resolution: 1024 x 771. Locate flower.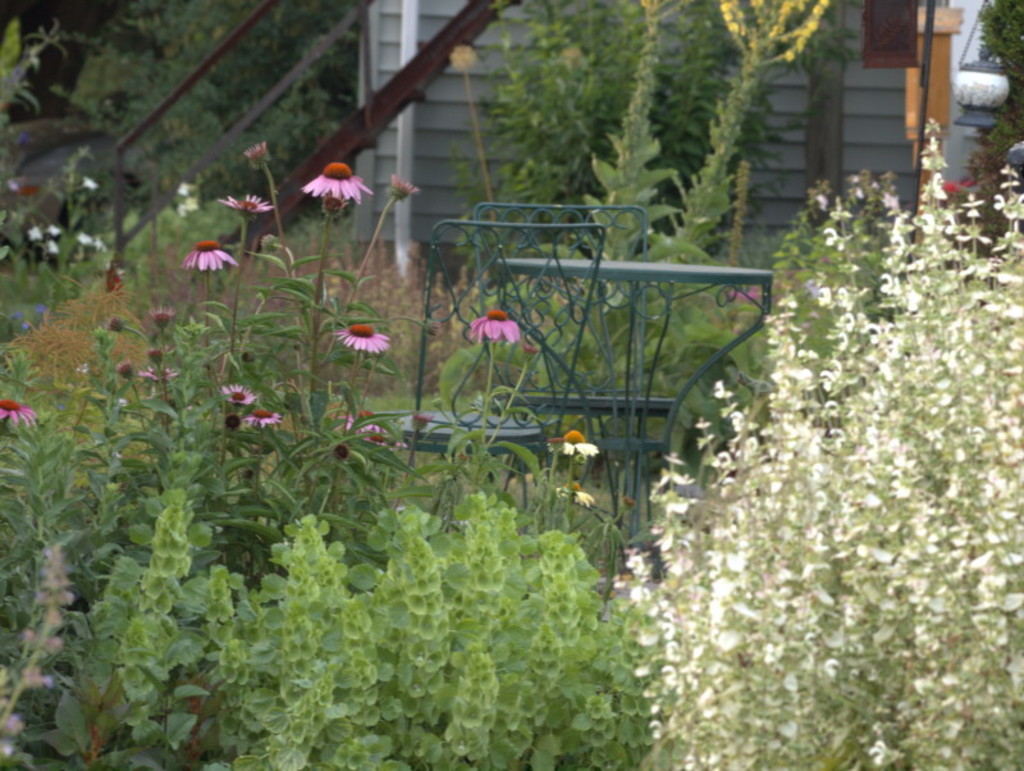
218:193:279:209.
